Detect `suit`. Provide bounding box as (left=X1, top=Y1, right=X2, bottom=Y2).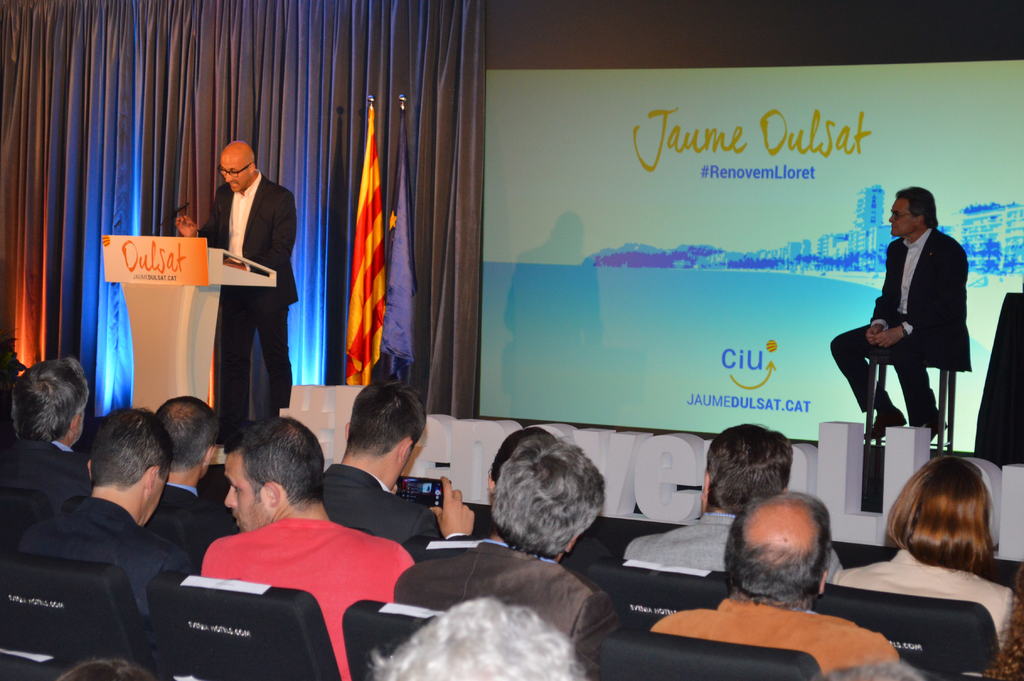
(left=824, top=224, right=968, bottom=426).
